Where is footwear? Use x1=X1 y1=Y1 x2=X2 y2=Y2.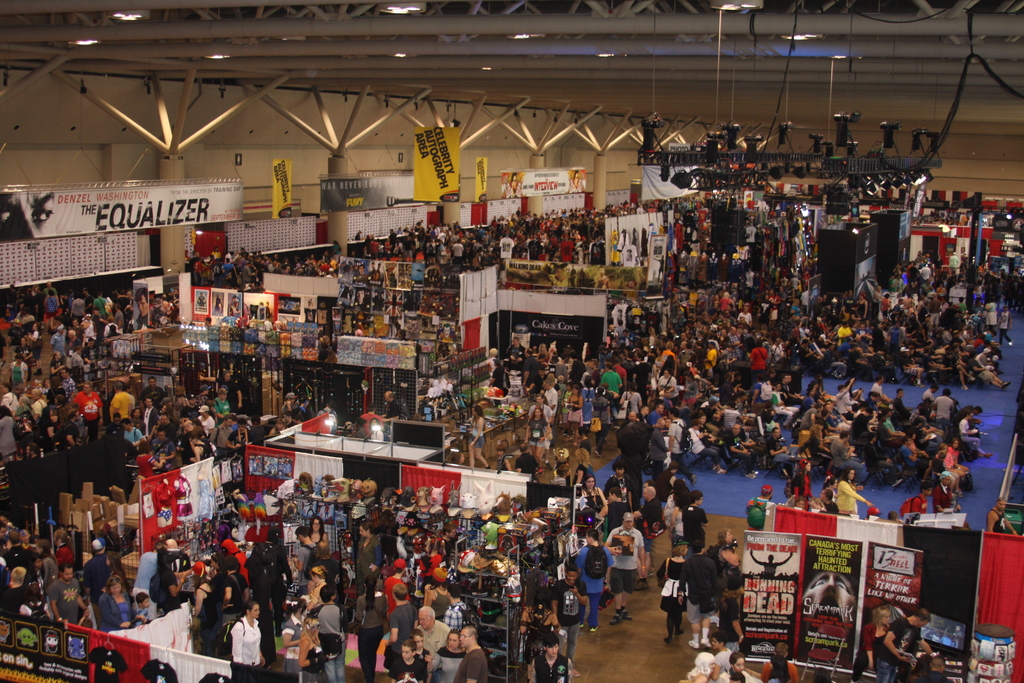
x1=588 y1=623 x2=597 y2=630.
